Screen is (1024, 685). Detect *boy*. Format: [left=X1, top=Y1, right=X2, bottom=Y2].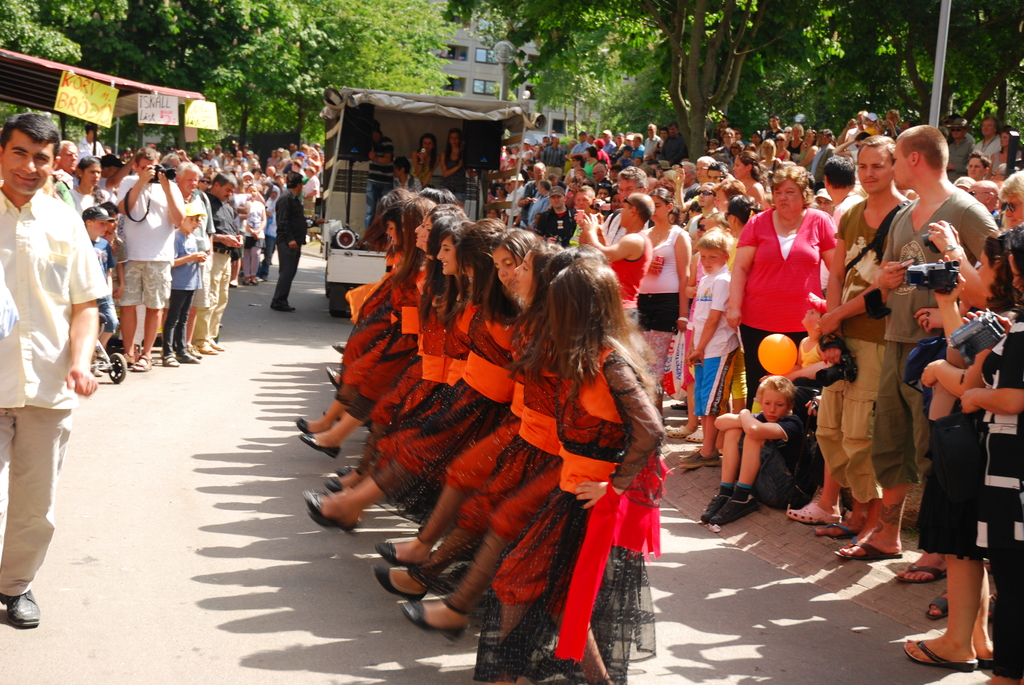
[left=697, top=374, right=824, bottom=530].
